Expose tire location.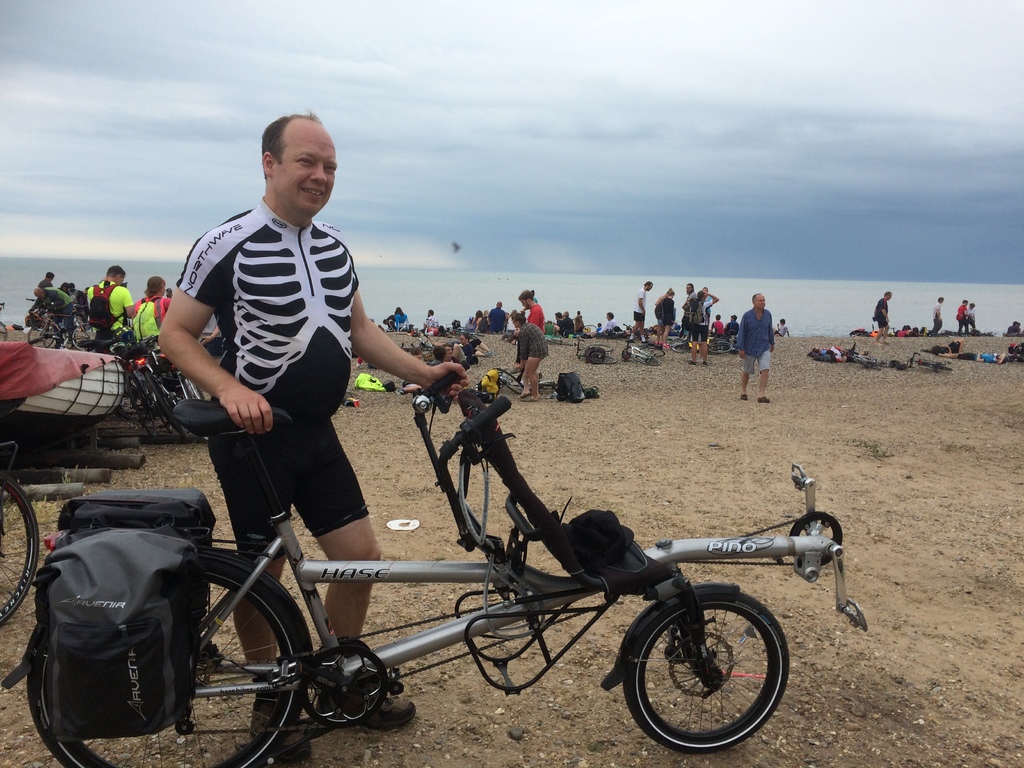
Exposed at bbox=(24, 548, 314, 767).
